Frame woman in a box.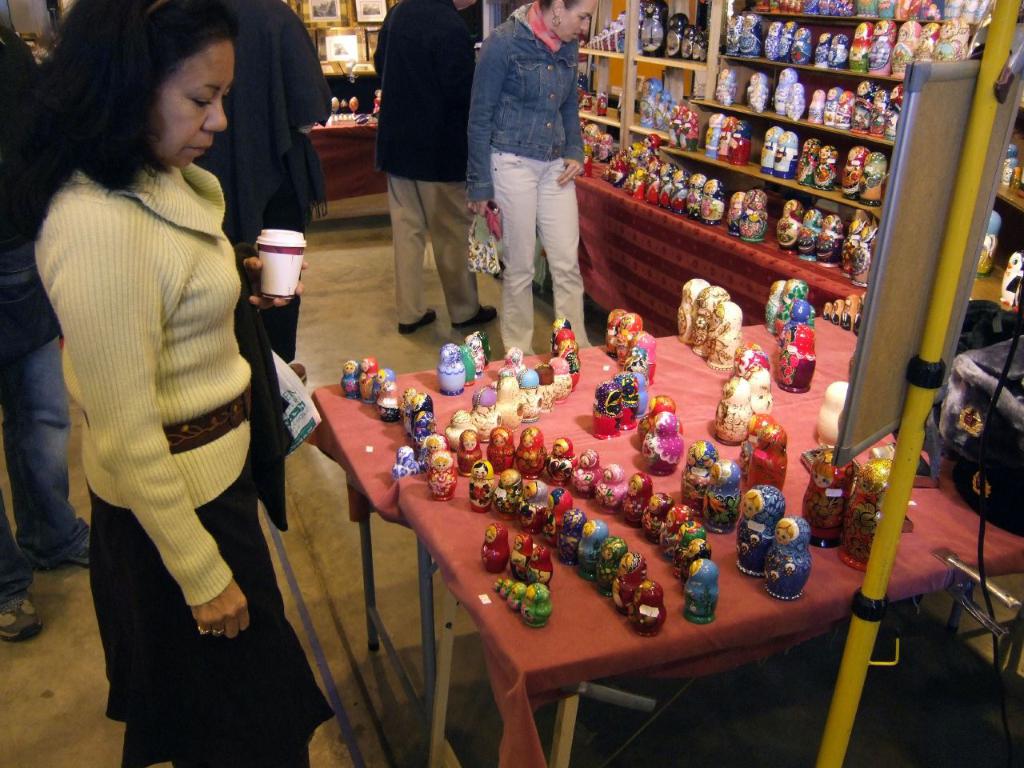
bbox(390, 445, 418, 481).
